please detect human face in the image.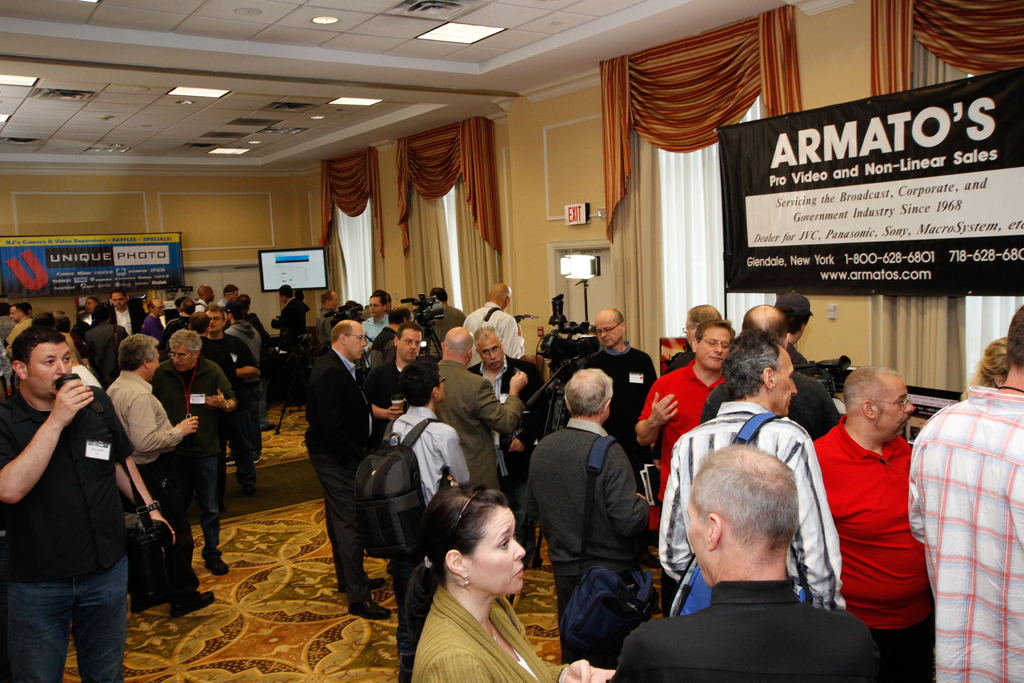
(left=458, top=504, right=533, bottom=602).
